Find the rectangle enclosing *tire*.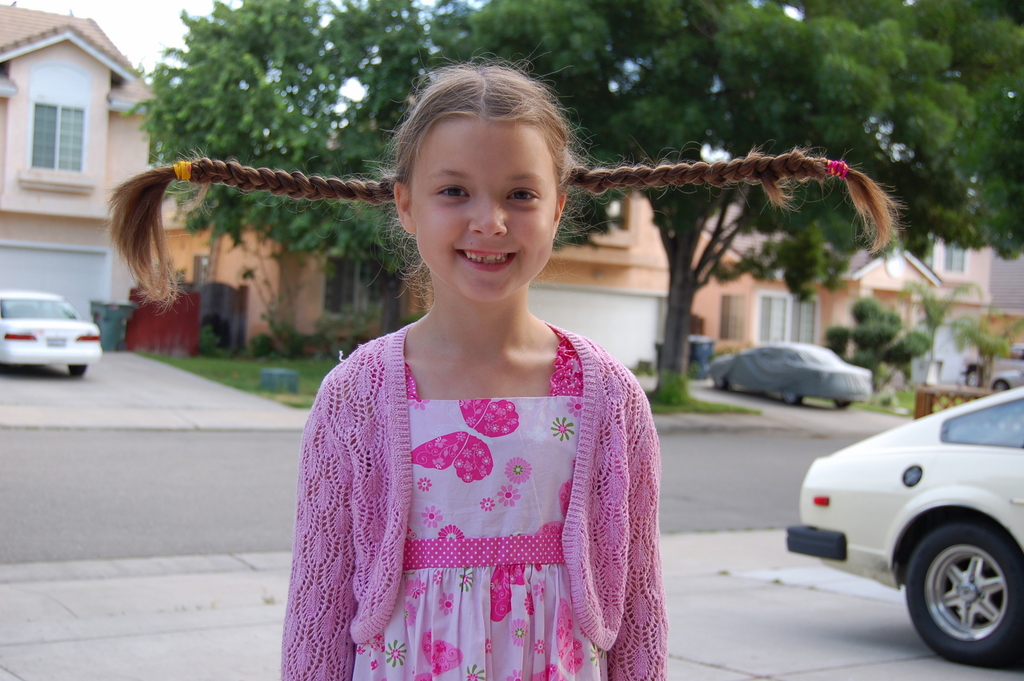
918,525,1020,669.
